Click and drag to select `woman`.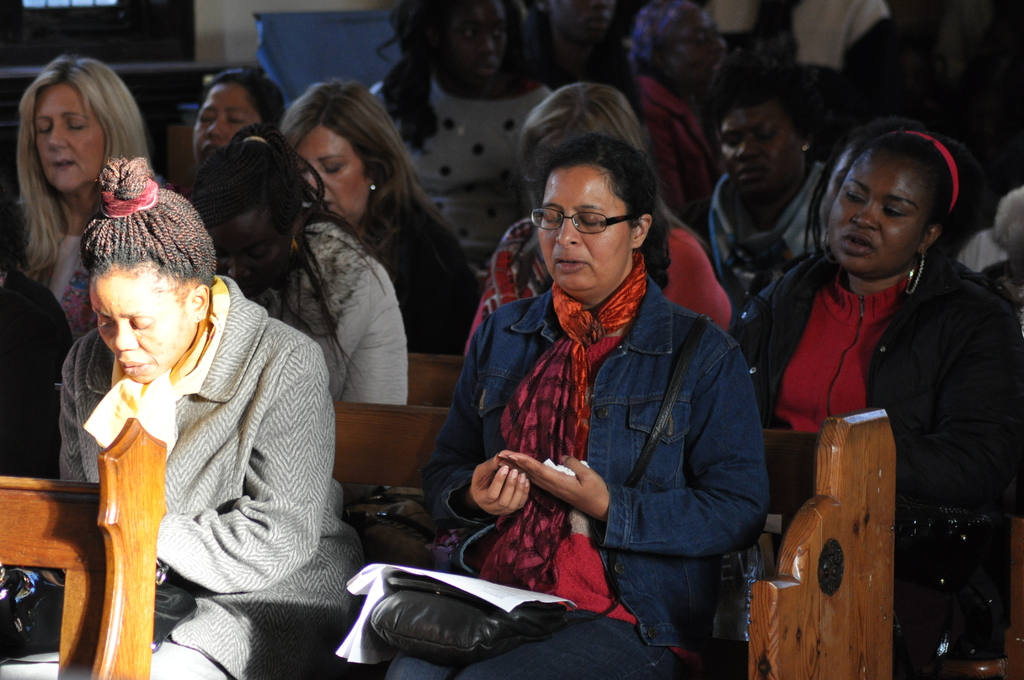
Selection: x1=461 y1=79 x2=733 y2=354.
